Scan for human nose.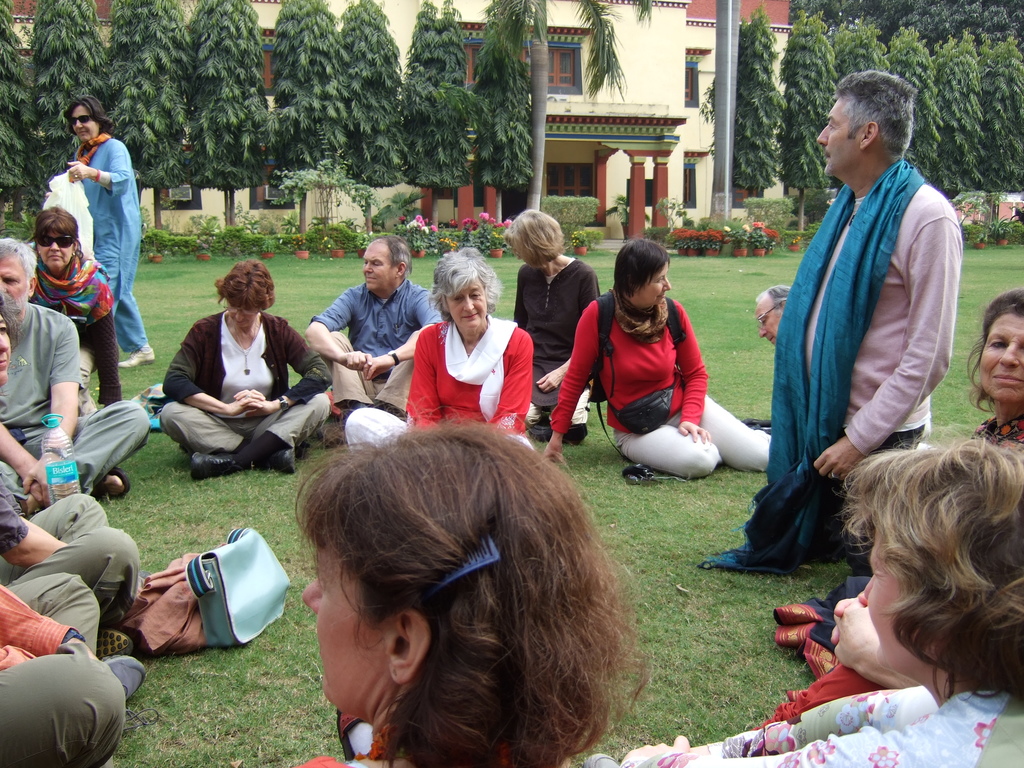
Scan result: 0/278/8/291.
